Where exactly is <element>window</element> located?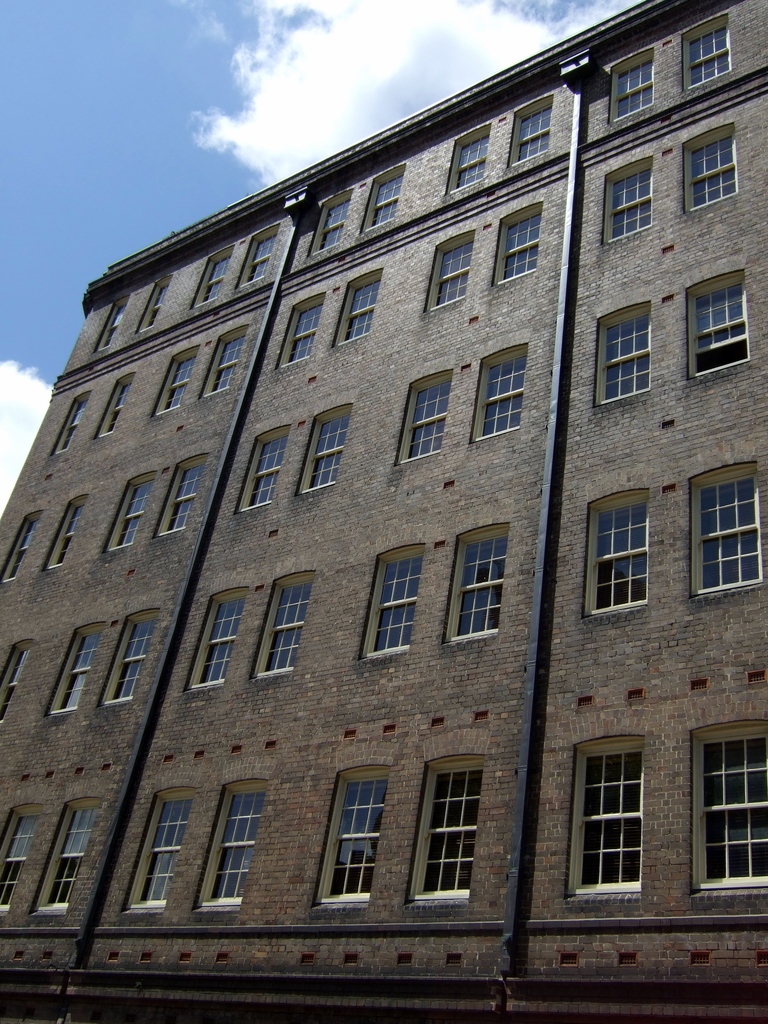
Its bounding box is x1=445, y1=525, x2=513, y2=650.
